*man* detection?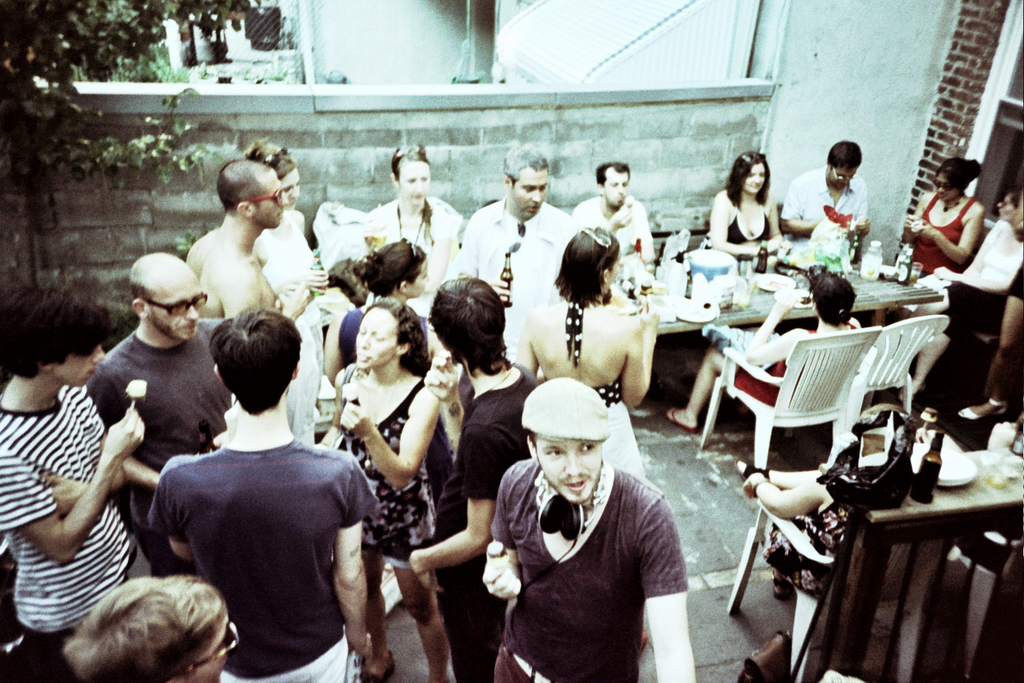
[85, 253, 235, 578]
